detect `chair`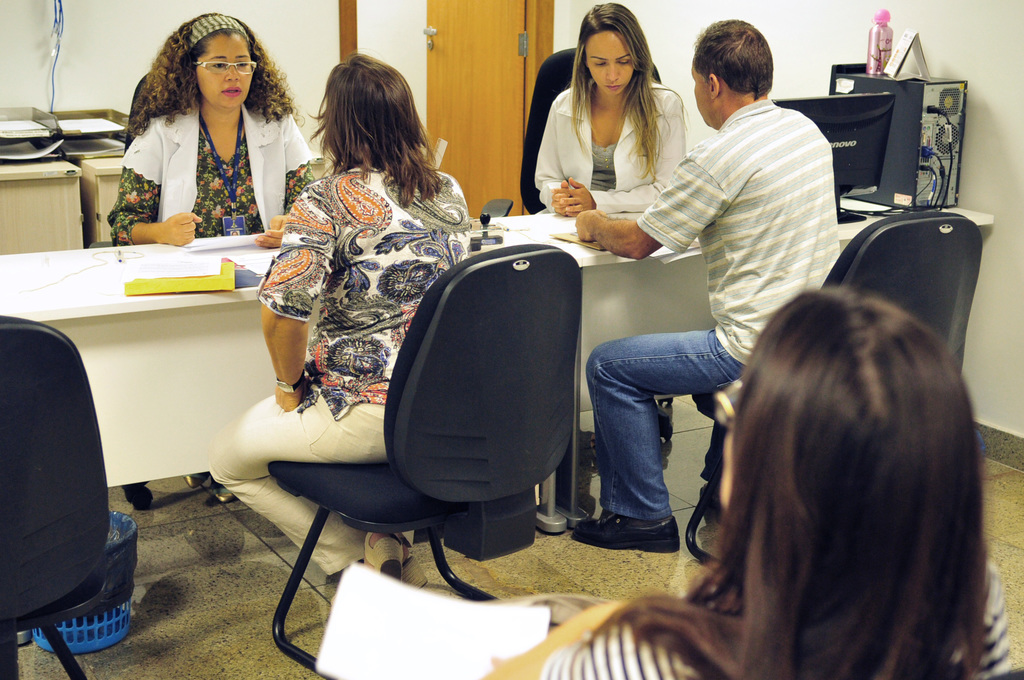
x1=474 y1=44 x2=666 y2=225
